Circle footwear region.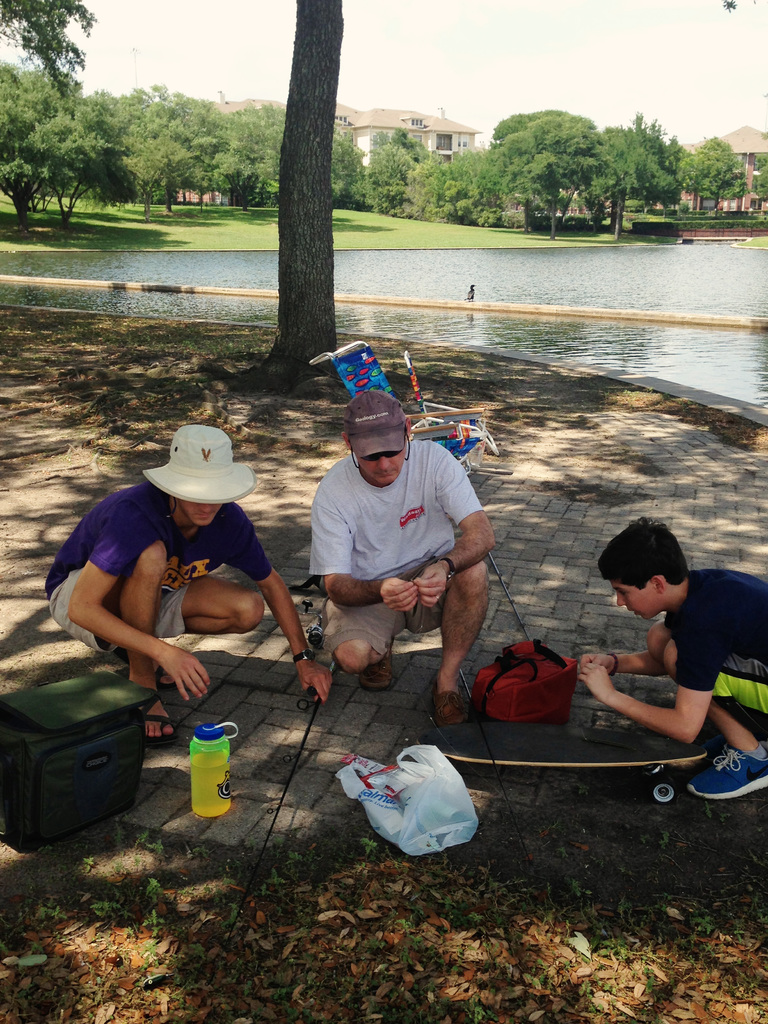
Region: <region>692, 746, 767, 802</region>.
